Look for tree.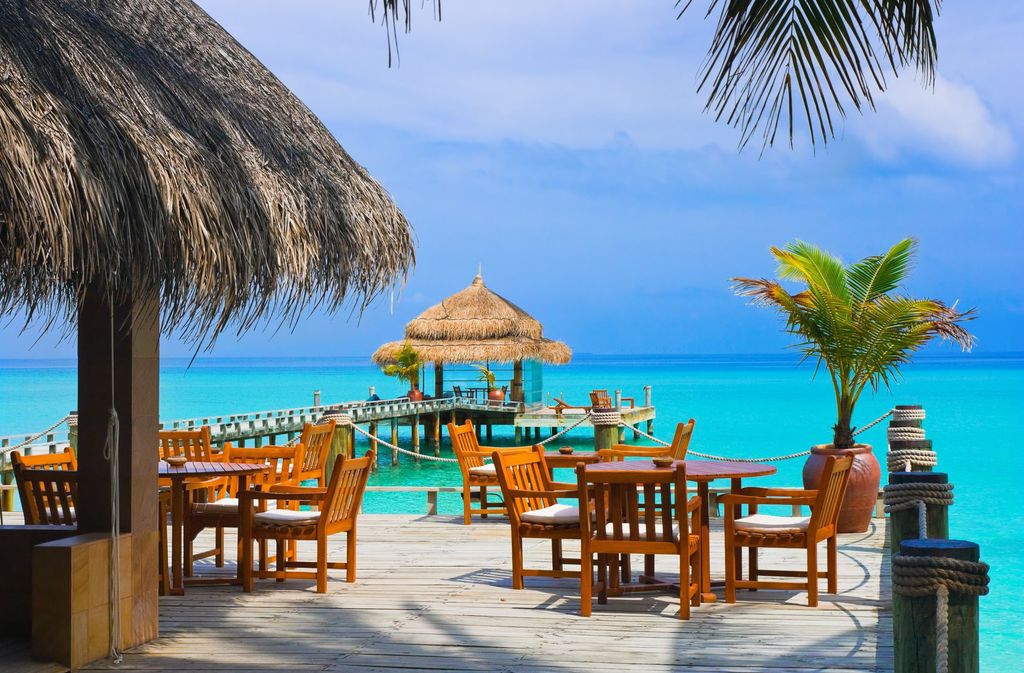
Found: x1=725 y1=234 x2=981 y2=448.
